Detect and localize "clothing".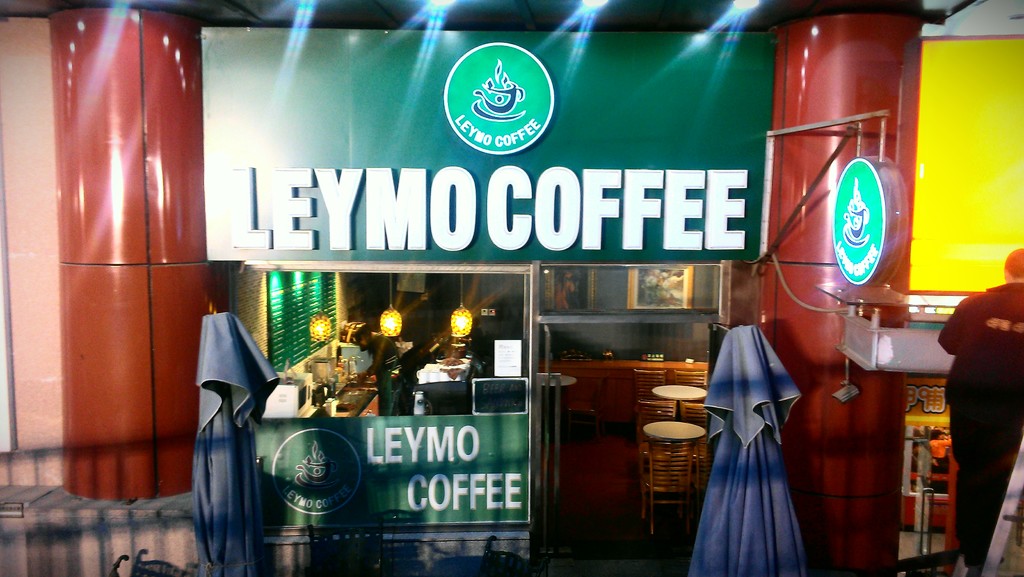
Localized at <box>938,284,1023,576</box>.
